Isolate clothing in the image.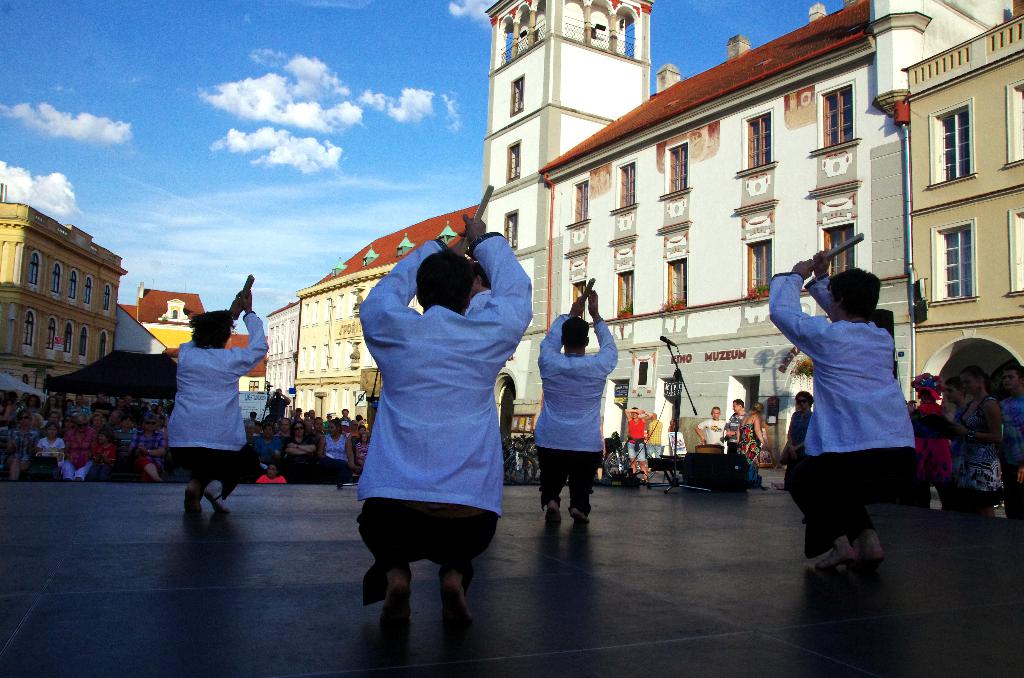
Isolated region: box(906, 400, 953, 483).
